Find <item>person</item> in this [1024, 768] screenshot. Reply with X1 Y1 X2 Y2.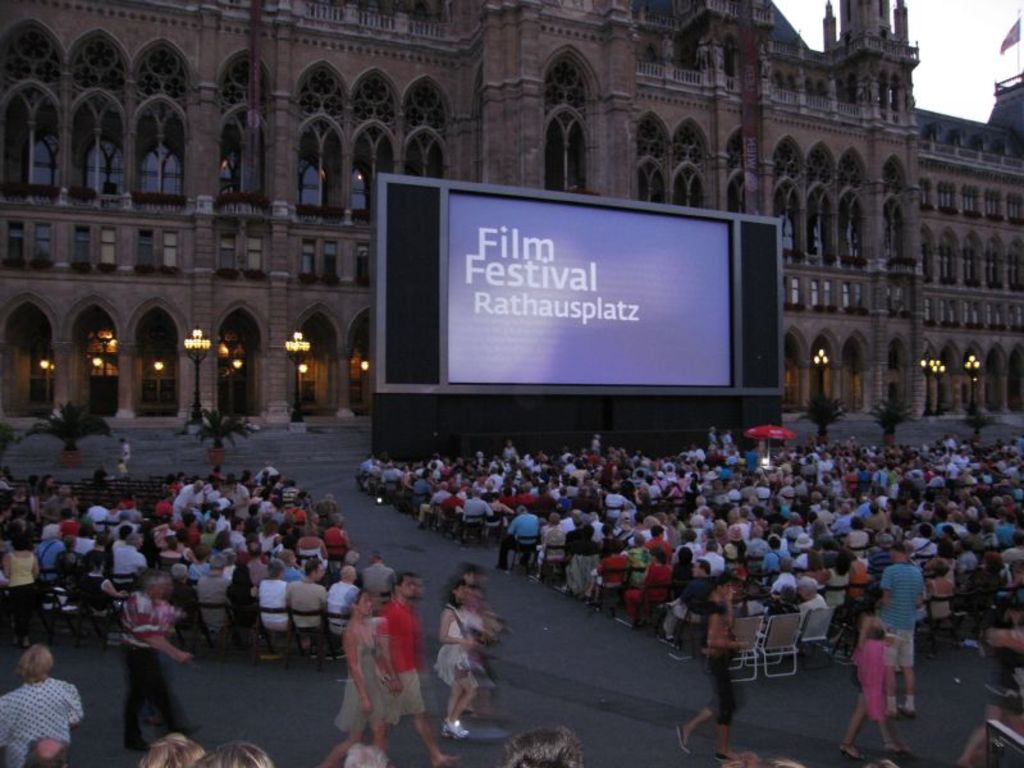
115 436 132 470.
